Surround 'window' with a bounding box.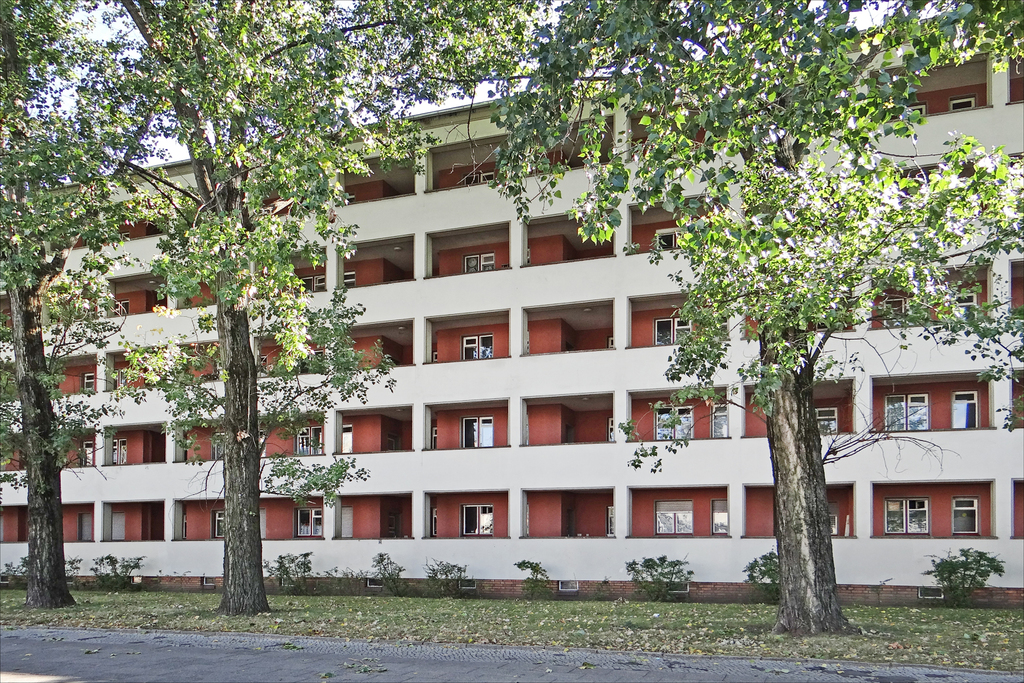
bbox=(913, 397, 925, 430).
